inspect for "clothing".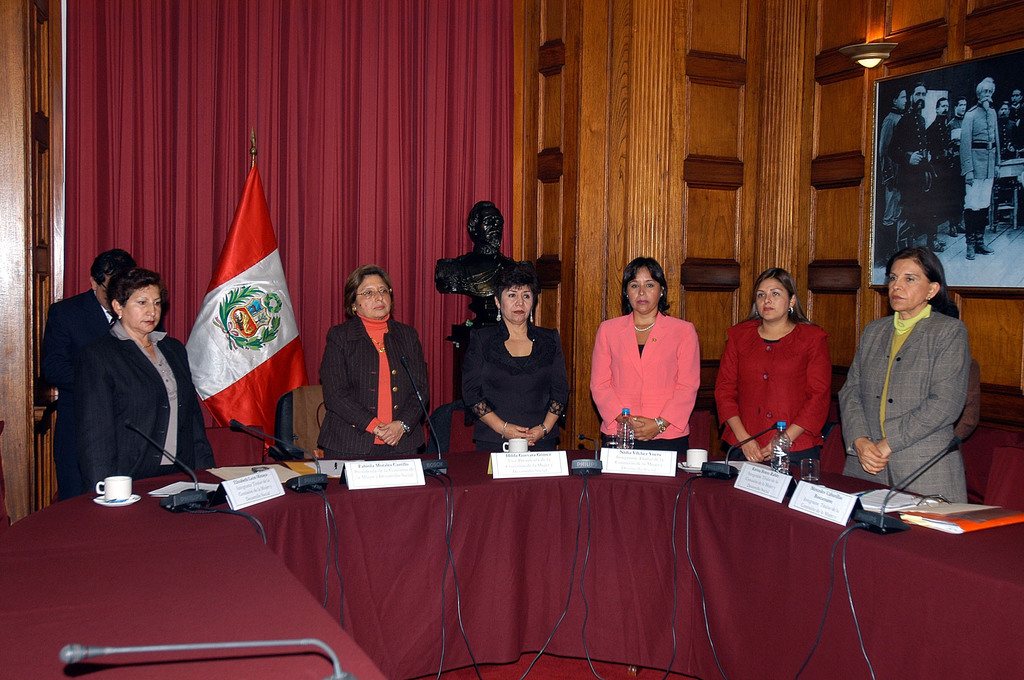
Inspection: crop(963, 97, 1002, 216).
